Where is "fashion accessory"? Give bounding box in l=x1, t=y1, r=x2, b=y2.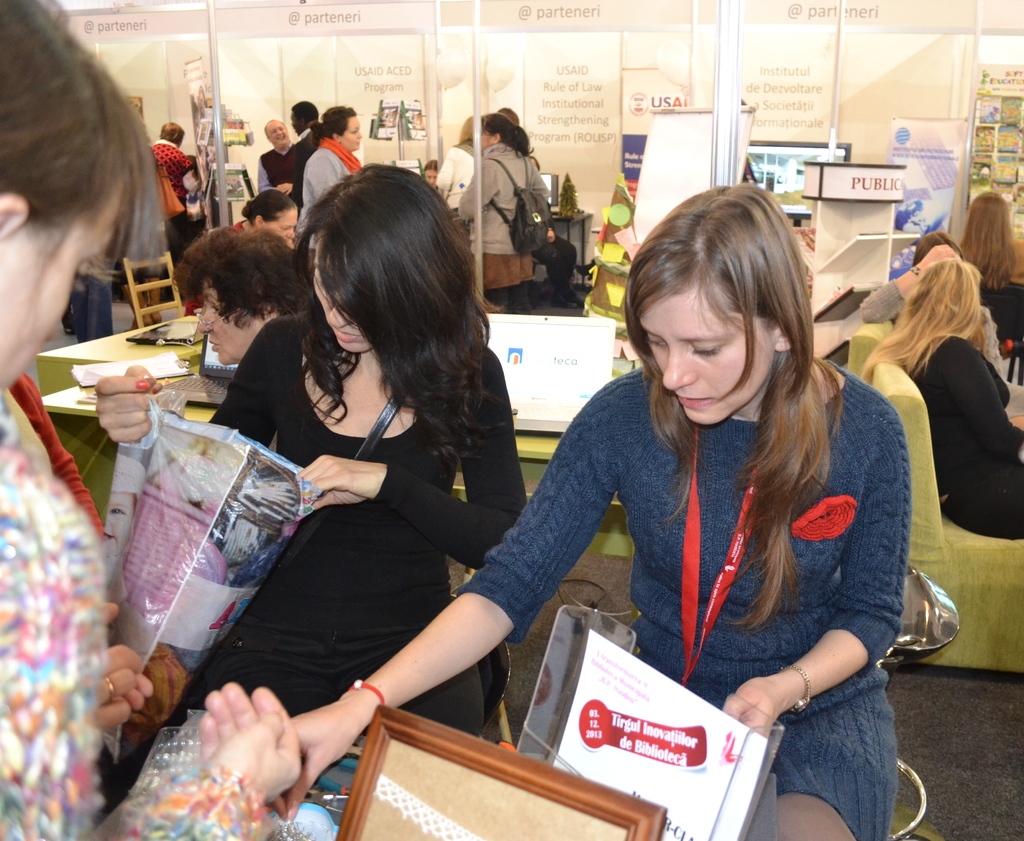
l=136, t=379, r=149, b=388.
